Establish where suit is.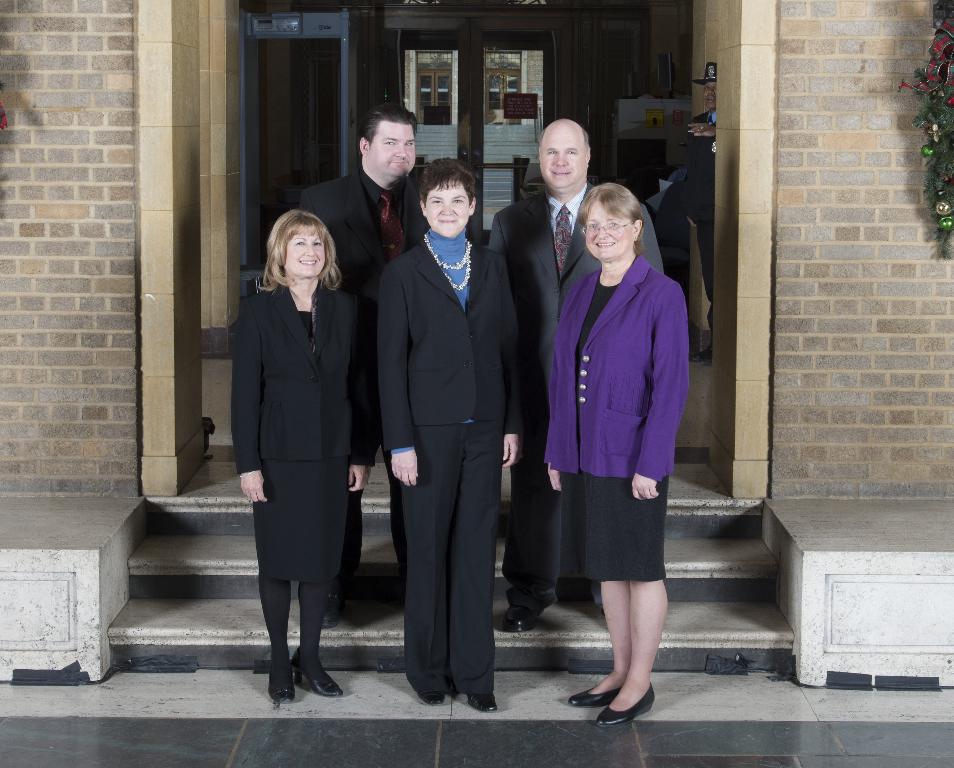
Established at (541, 252, 693, 492).
